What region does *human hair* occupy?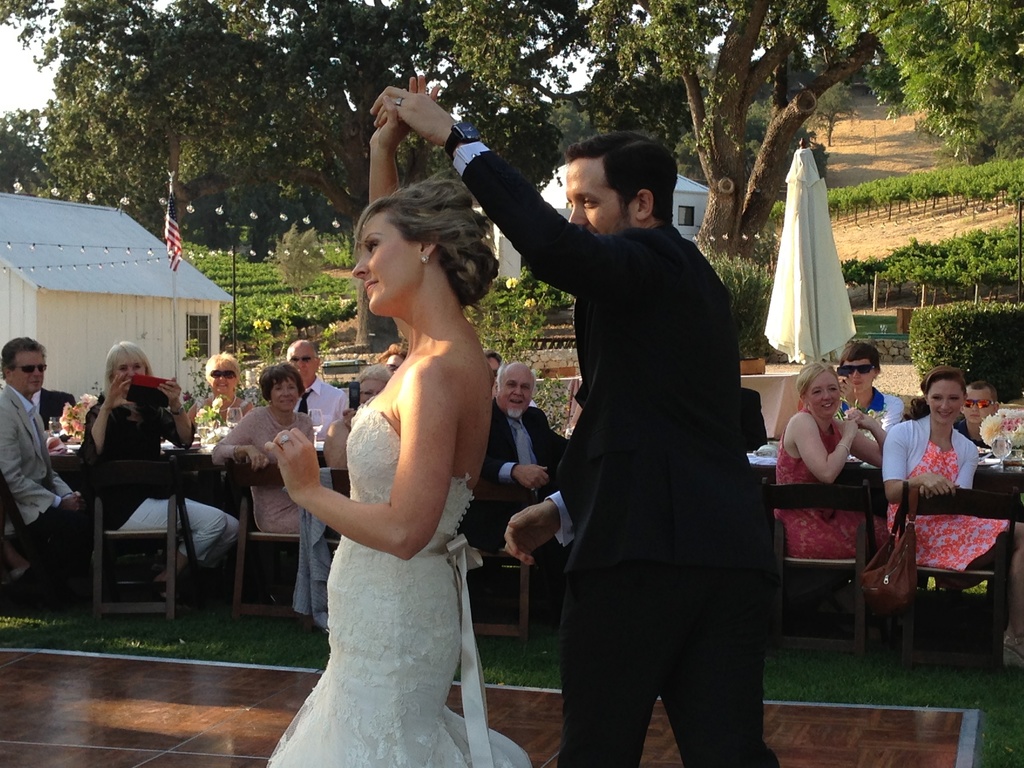
crop(562, 131, 678, 227).
